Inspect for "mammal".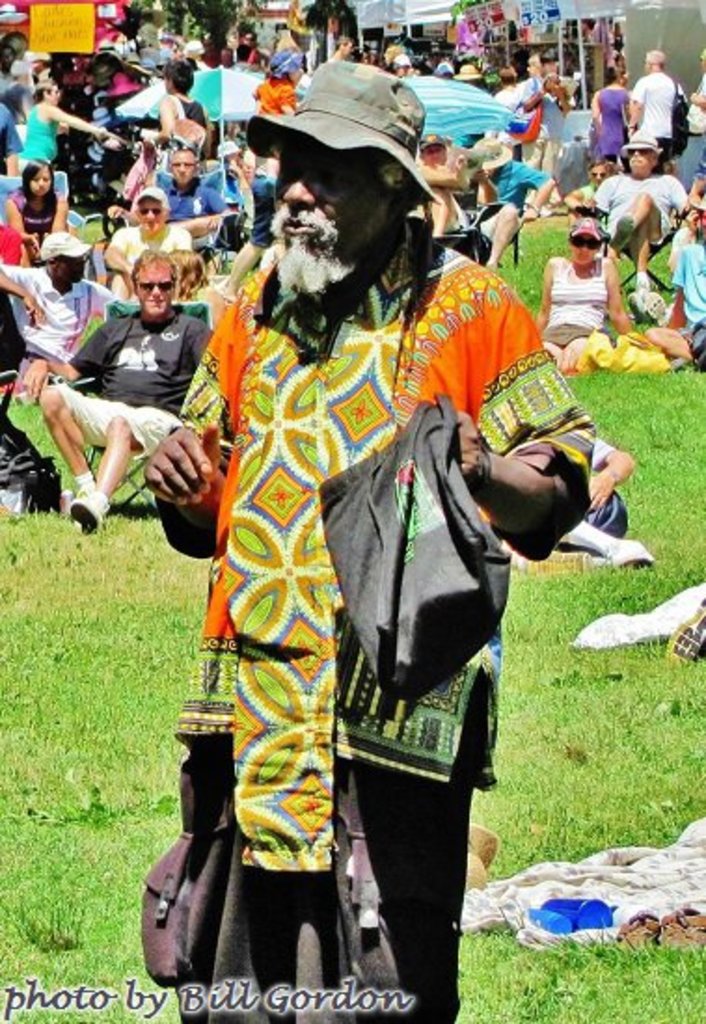
Inspection: [x1=175, y1=37, x2=210, y2=65].
